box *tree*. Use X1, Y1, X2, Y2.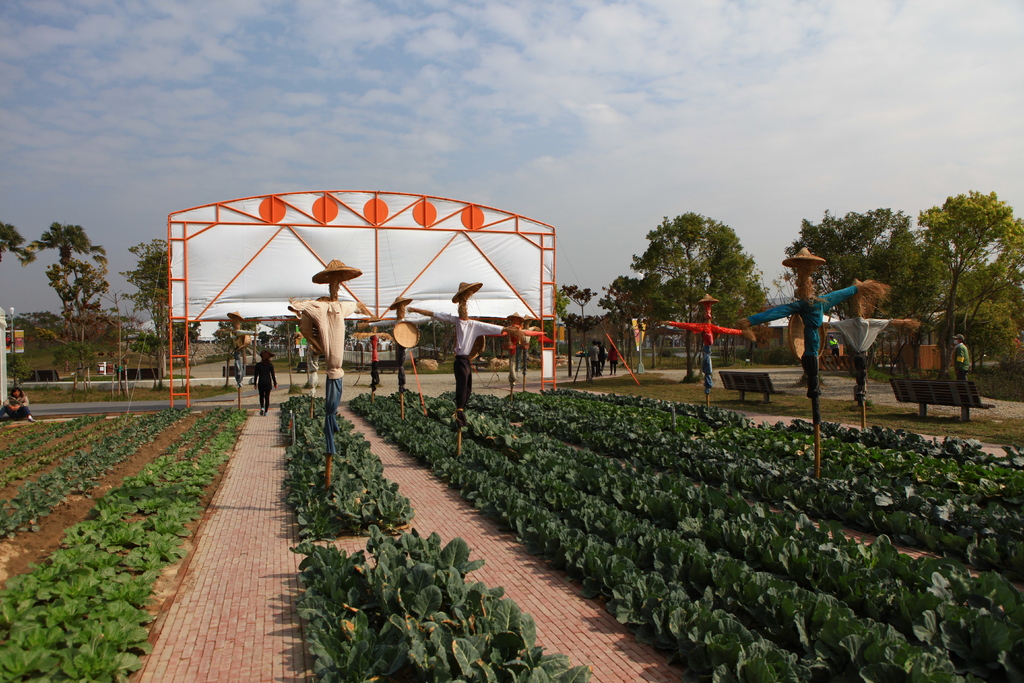
166, 320, 204, 368.
